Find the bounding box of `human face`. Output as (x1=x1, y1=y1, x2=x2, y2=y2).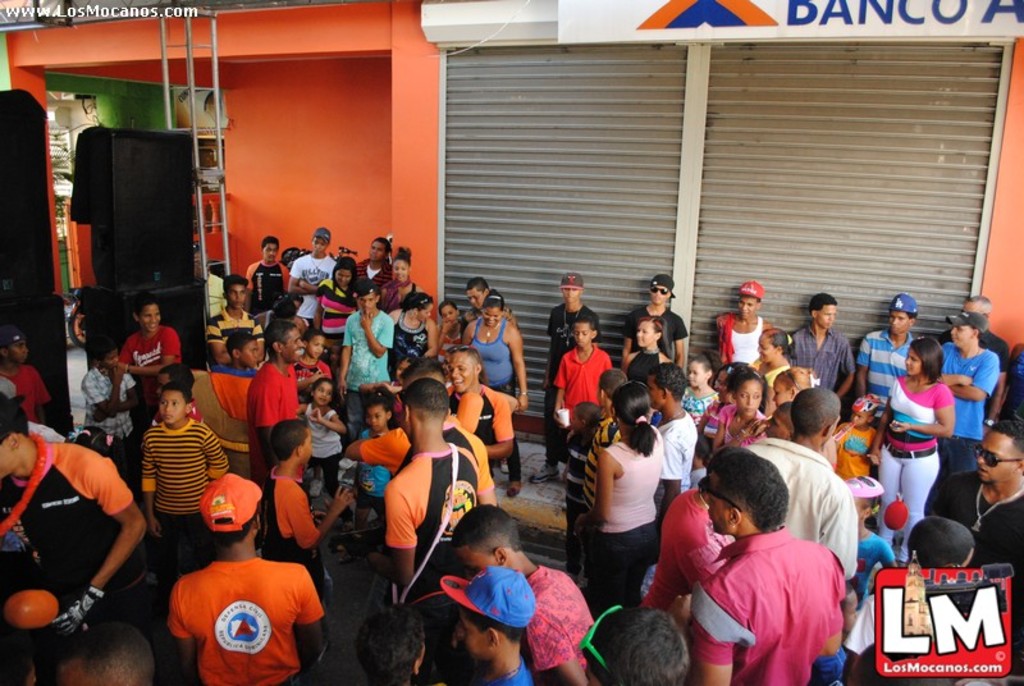
(x1=904, y1=347, x2=922, y2=376).
